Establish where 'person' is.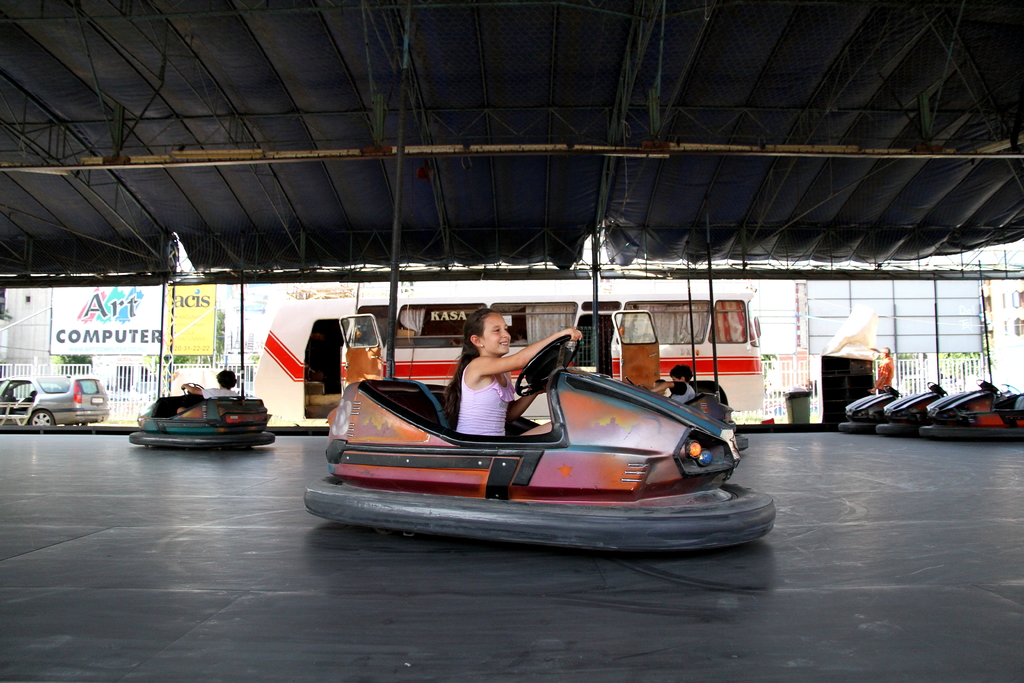
Established at [x1=438, y1=305, x2=582, y2=433].
